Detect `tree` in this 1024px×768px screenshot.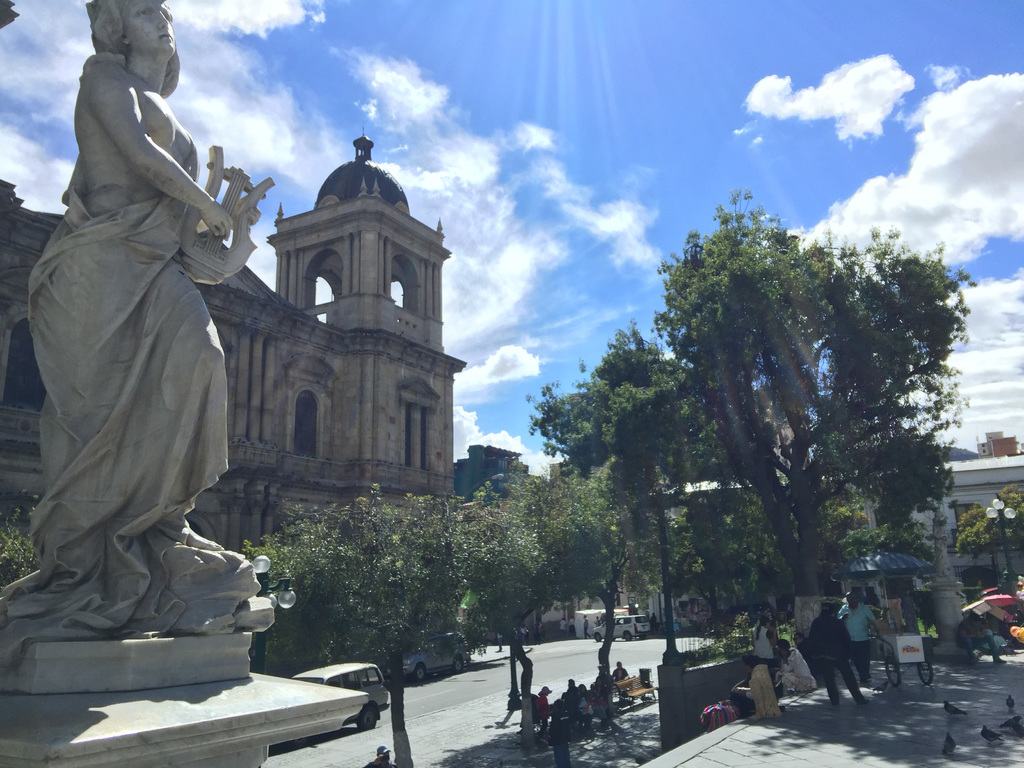
Detection: (left=0, top=516, right=35, bottom=583).
